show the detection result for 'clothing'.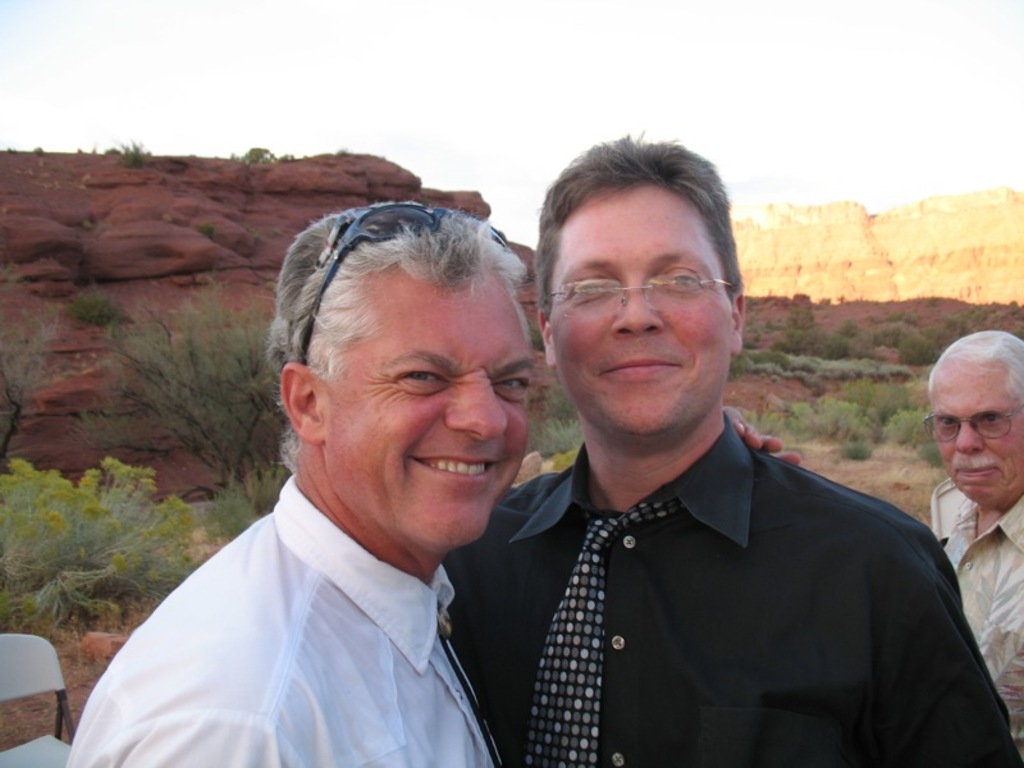
Rect(65, 481, 954, 767).
